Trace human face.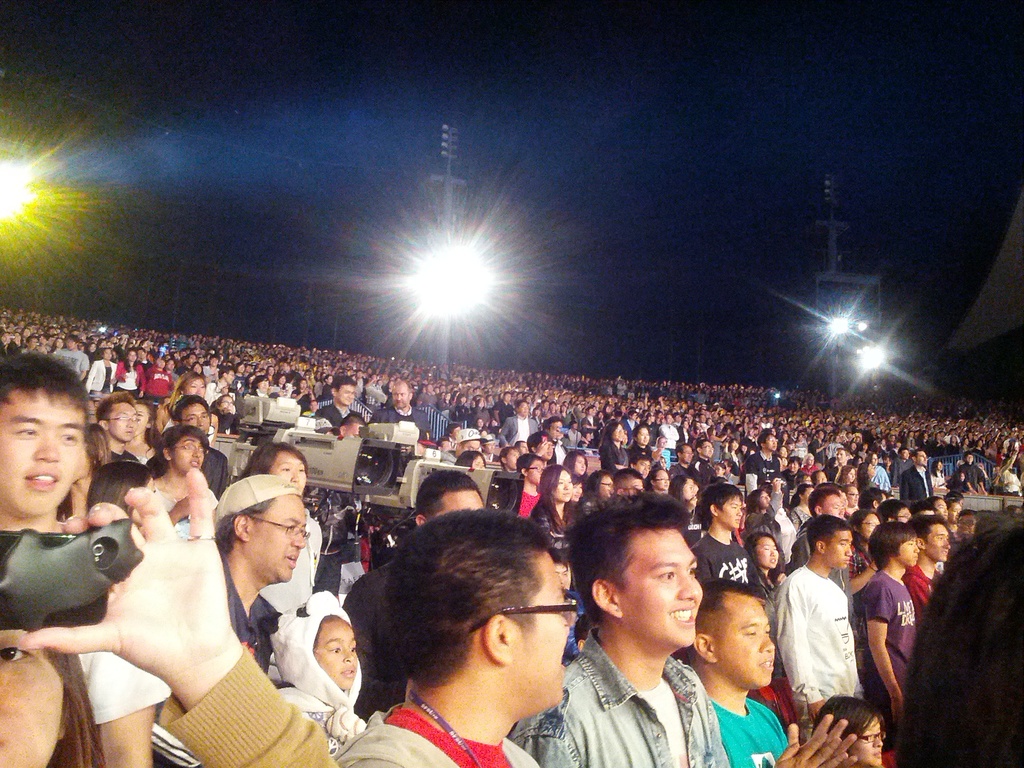
Traced to <box>249,495,308,583</box>.
